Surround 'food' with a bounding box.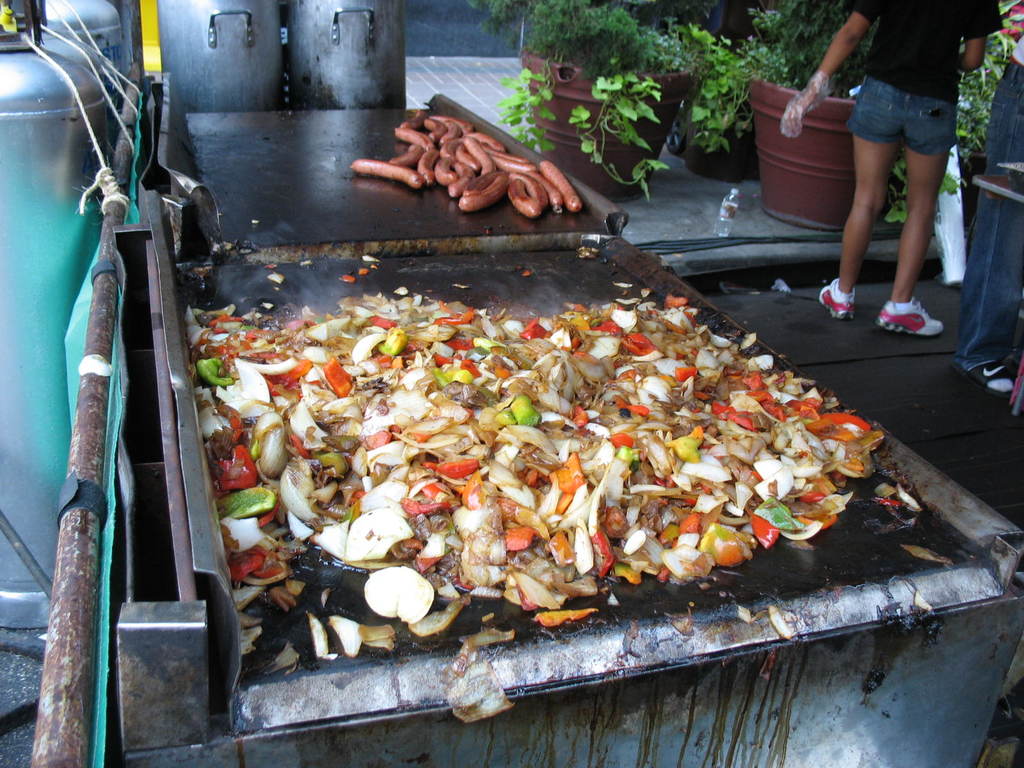
(871,479,922,513).
